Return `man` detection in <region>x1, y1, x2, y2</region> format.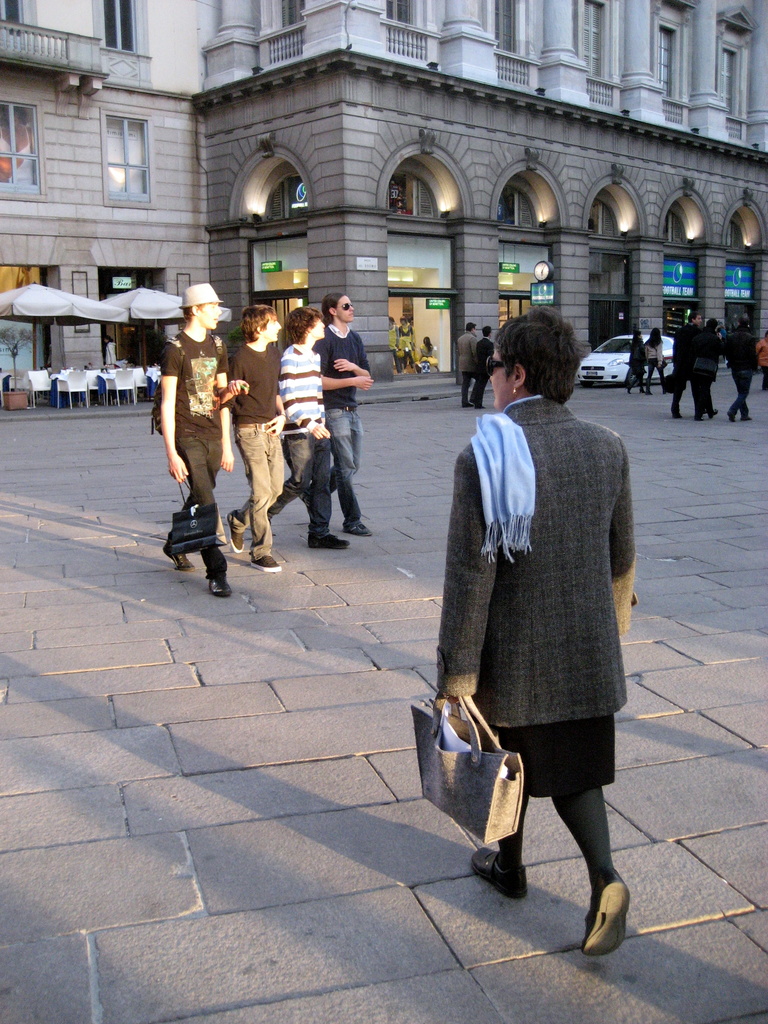
<region>667, 312, 703, 413</region>.
